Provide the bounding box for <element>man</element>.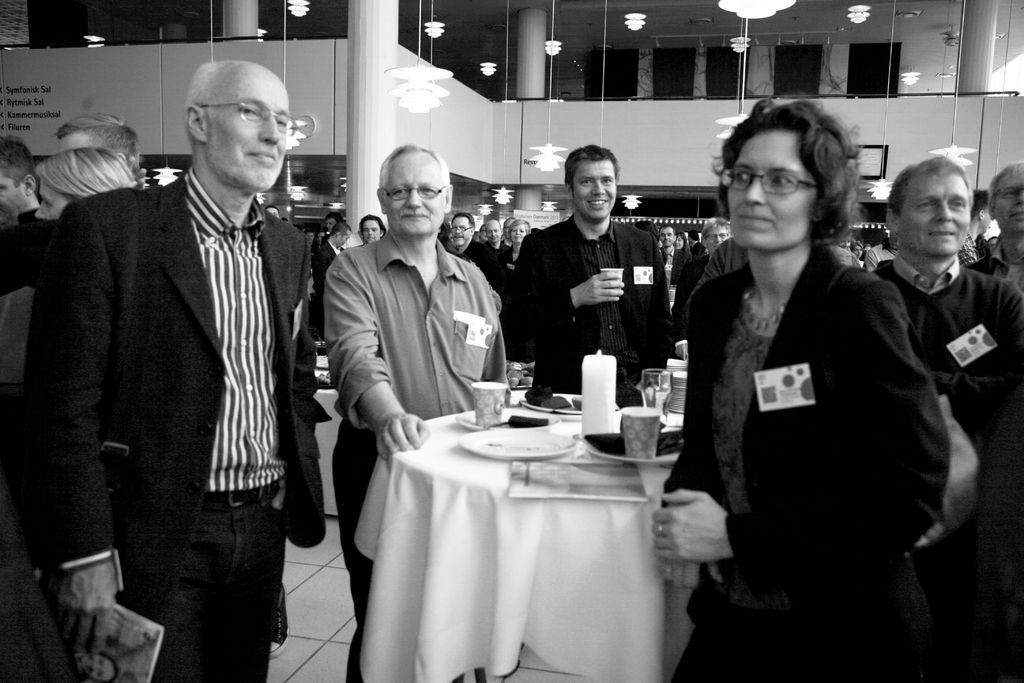
locate(24, 45, 340, 659).
